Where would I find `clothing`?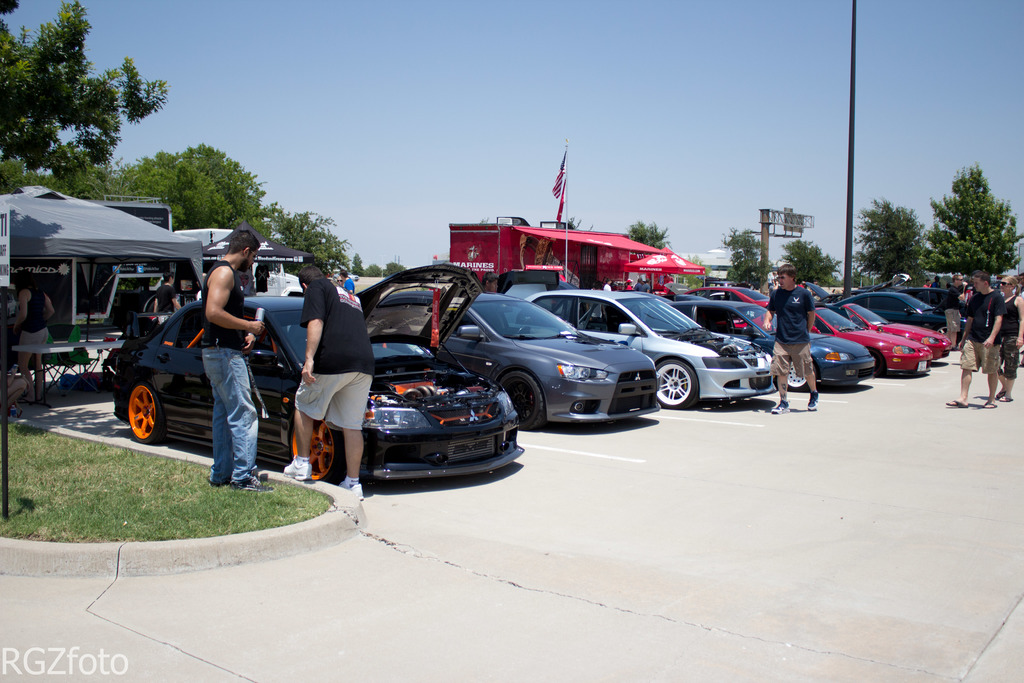
At Rect(765, 284, 815, 384).
